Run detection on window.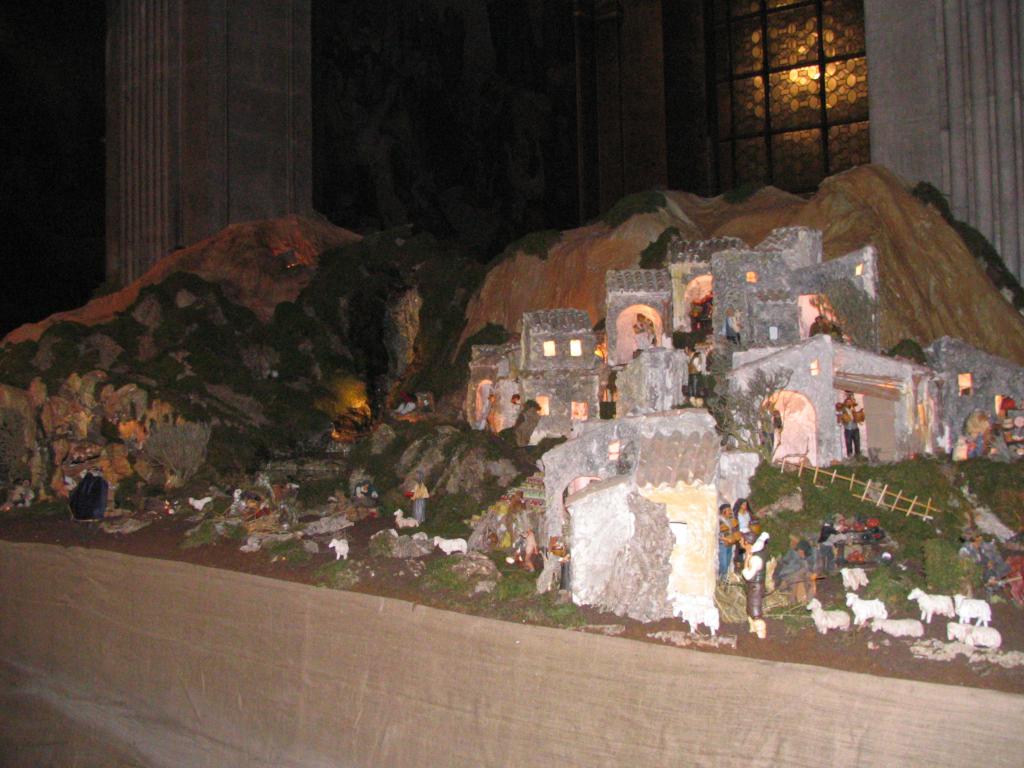
Result: [x1=694, y1=0, x2=874, y2=202].
